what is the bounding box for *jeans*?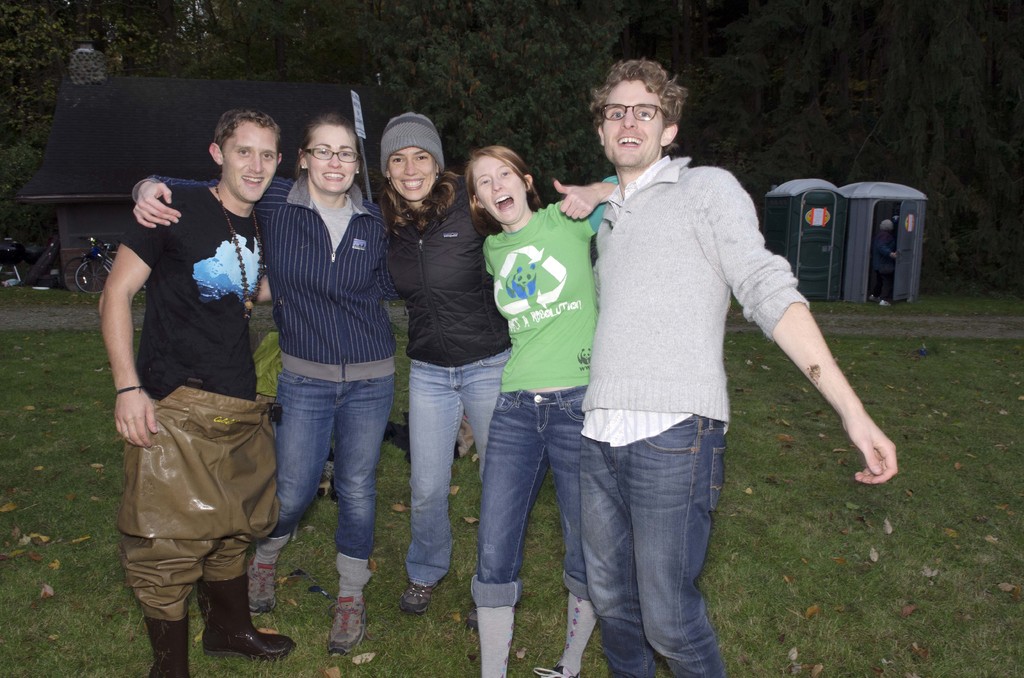
(x1=470, y1=385, x2=588, y2=608).
